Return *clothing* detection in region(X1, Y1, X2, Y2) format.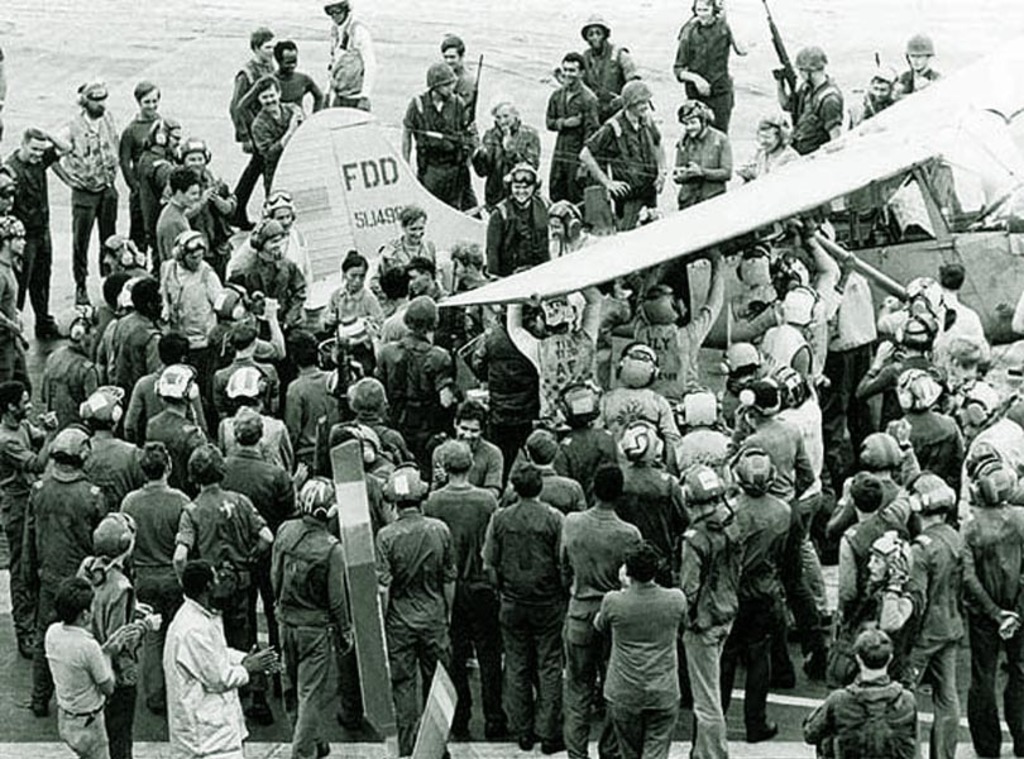
region(775, 383, 838, 625).
